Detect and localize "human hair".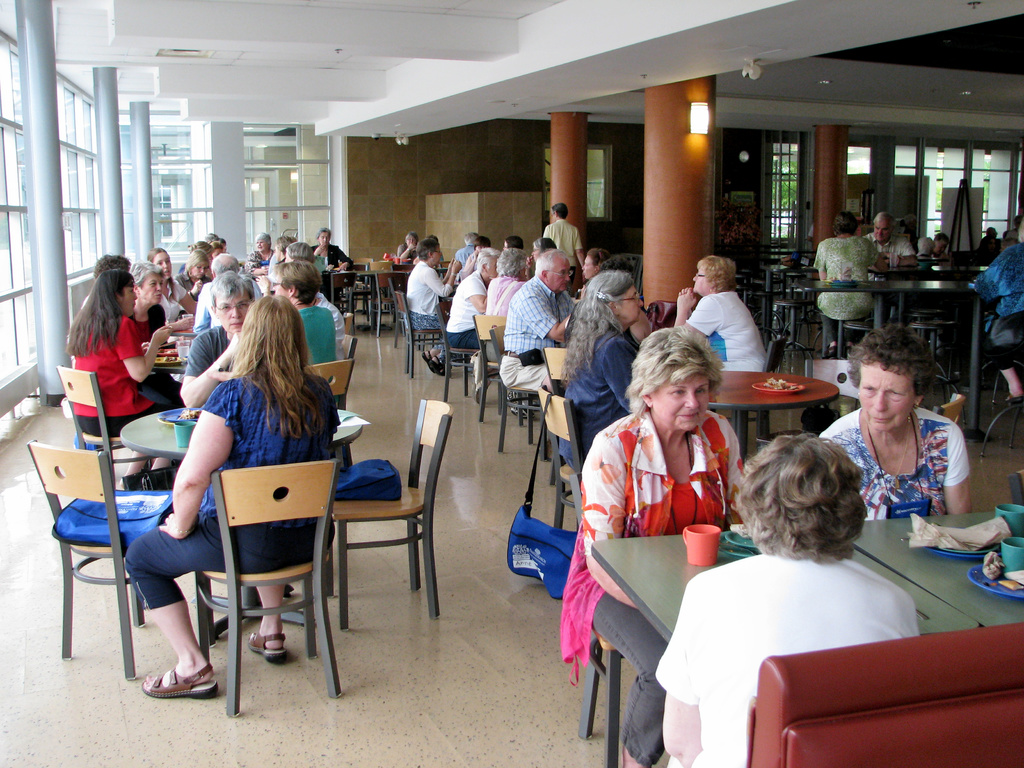
Localized at bbox=[210, 269, 258, 314].
